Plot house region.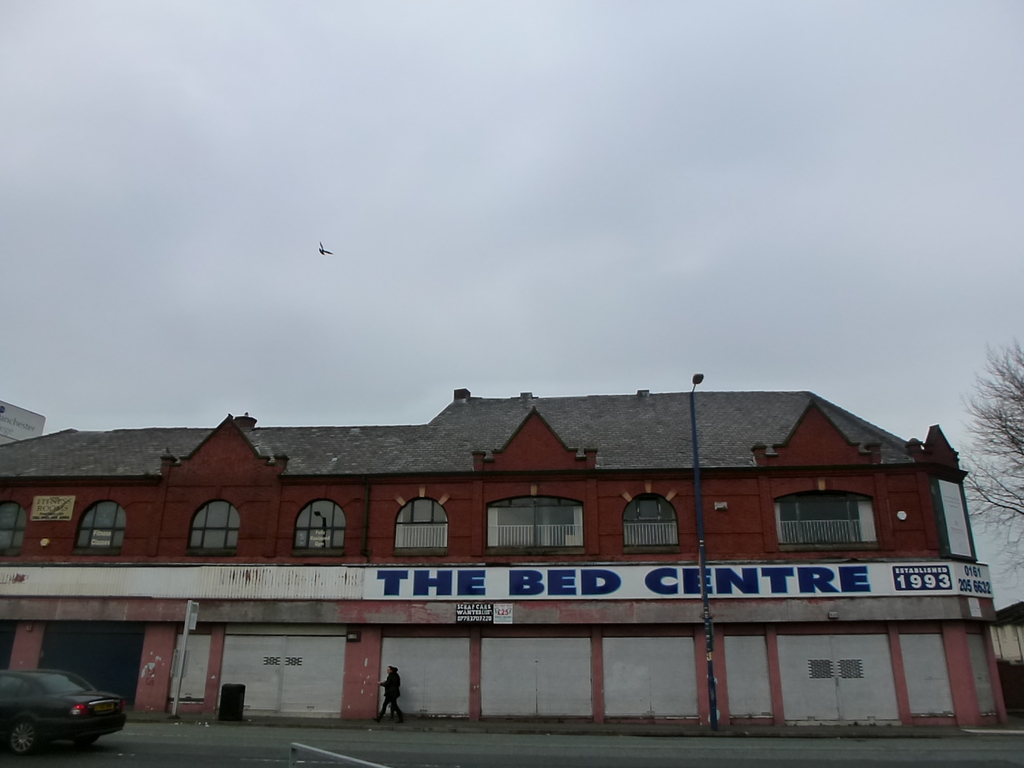
Plotted at x1=993, y1=601, x2=1023, y2=709.
